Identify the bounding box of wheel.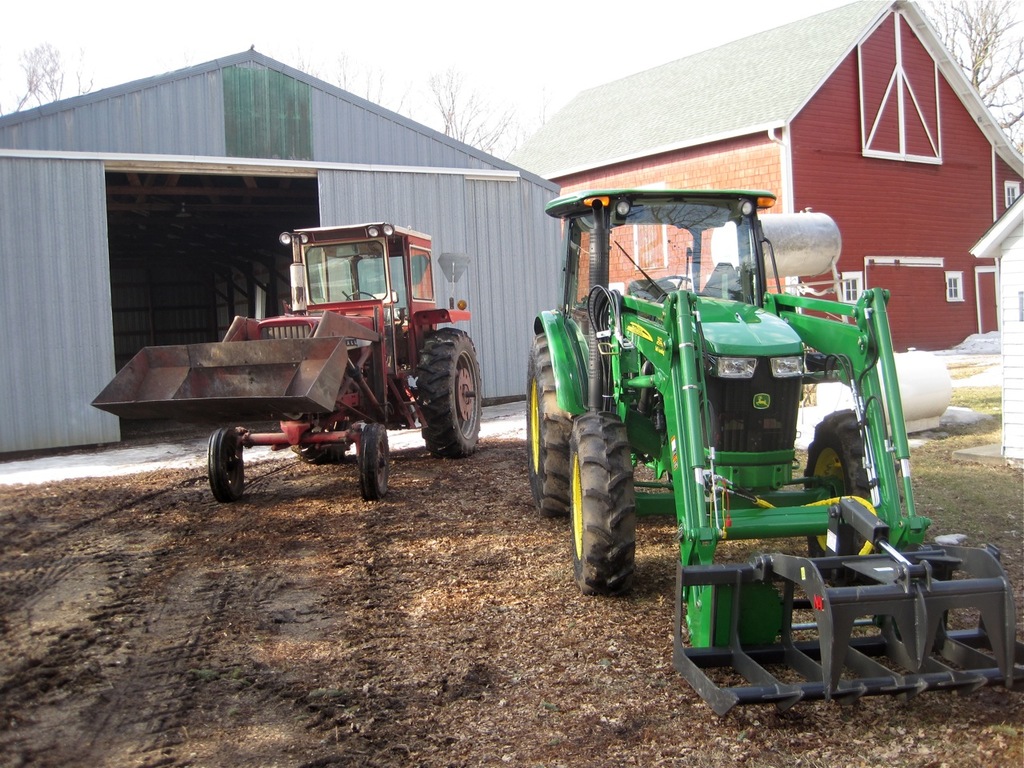
(569,410,635,598).
